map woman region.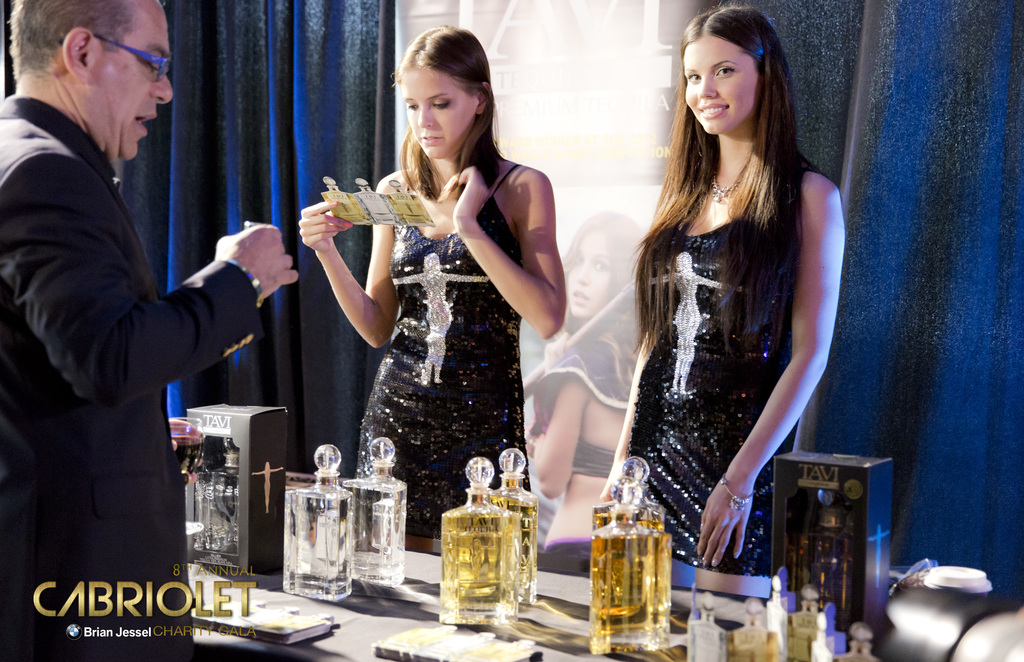
Mapped to left=524, top=209, right=649, bottom=547.
